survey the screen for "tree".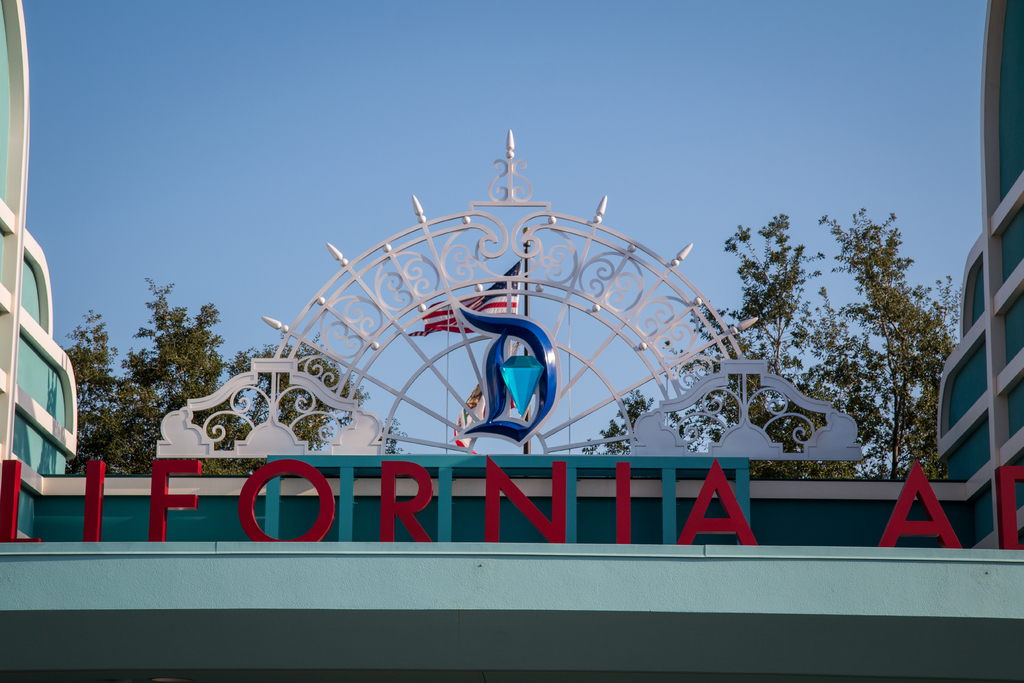
Survey found: bbox=(675, 219, 910, 495).
